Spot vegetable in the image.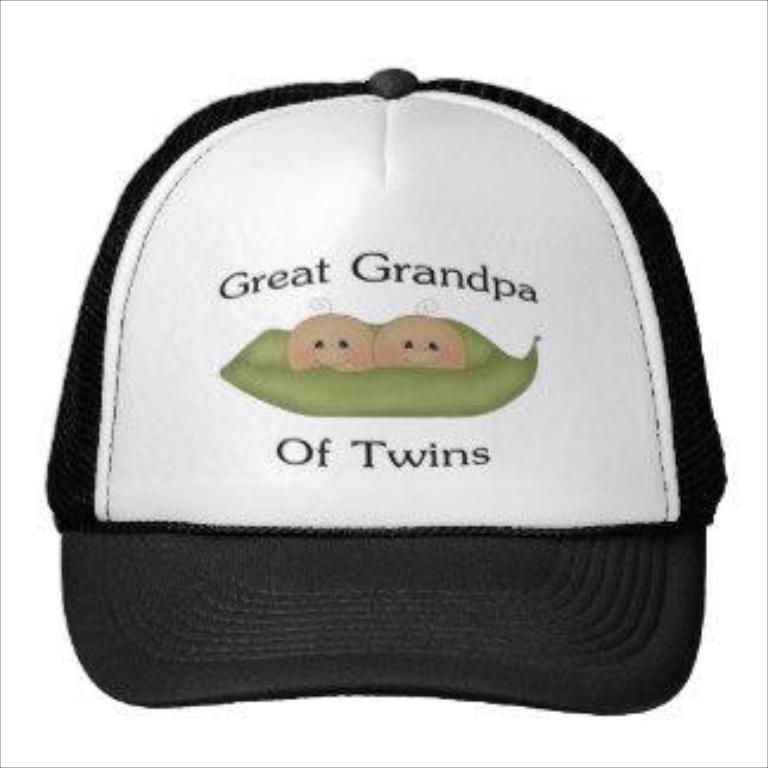
vegetable found at Rect(216, 296, 543, 422).
